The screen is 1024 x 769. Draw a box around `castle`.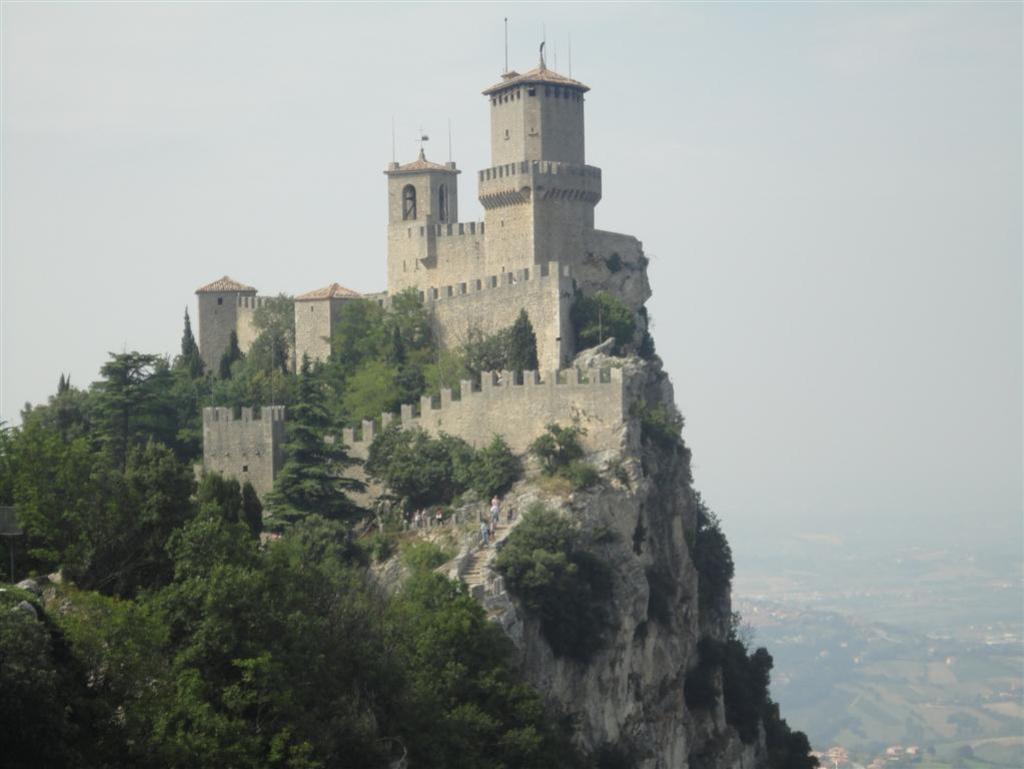
box=[172, 42, 741, 654].
